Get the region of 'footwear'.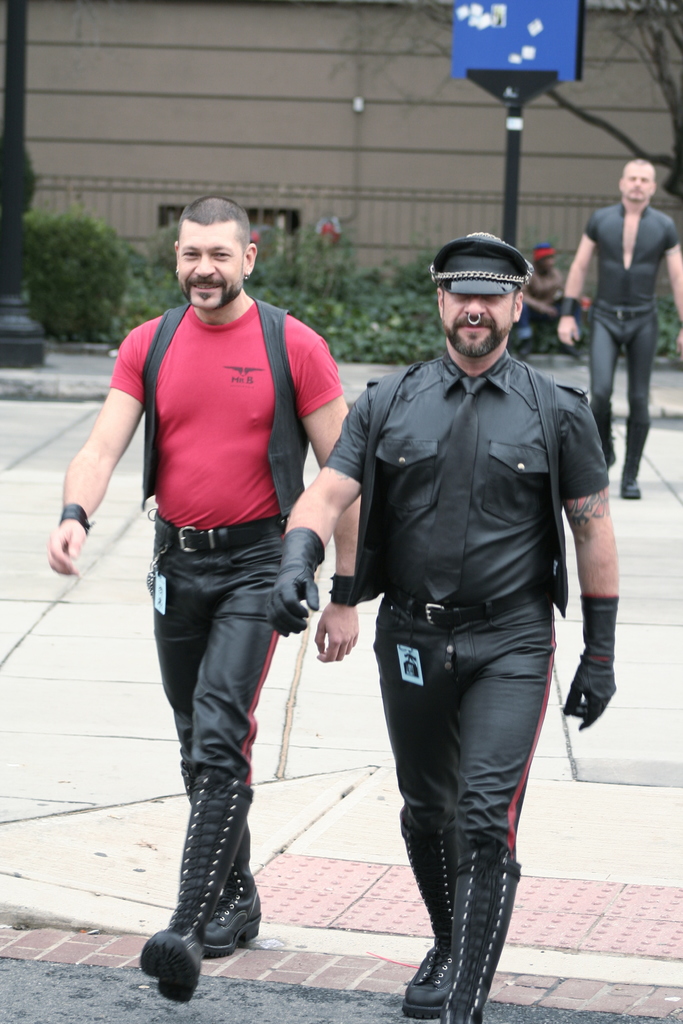
(181, 755, 268, 958).
